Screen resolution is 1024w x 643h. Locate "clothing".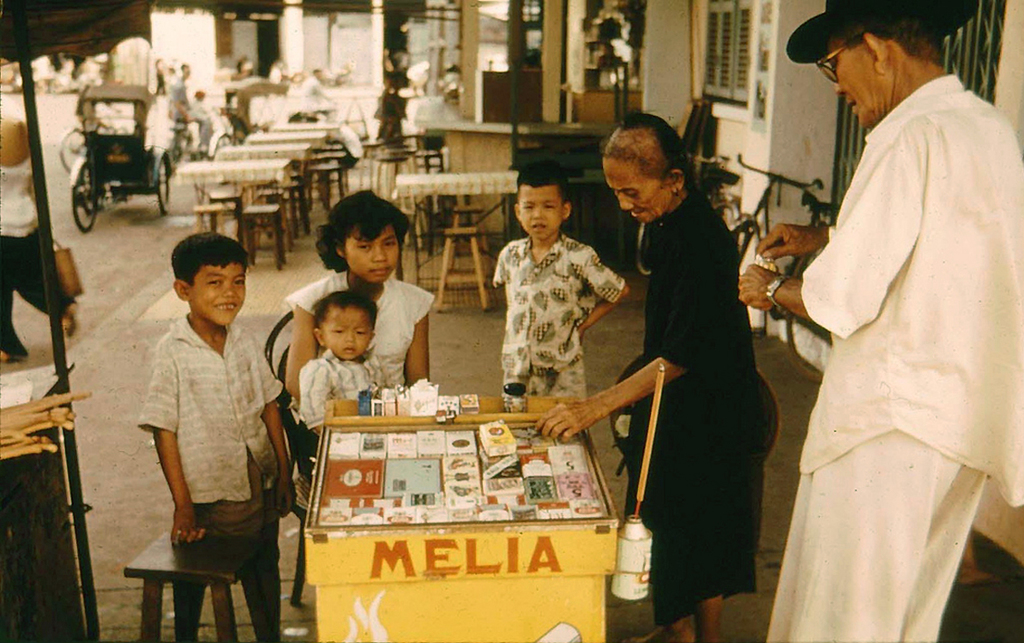
133,323,291,534.
